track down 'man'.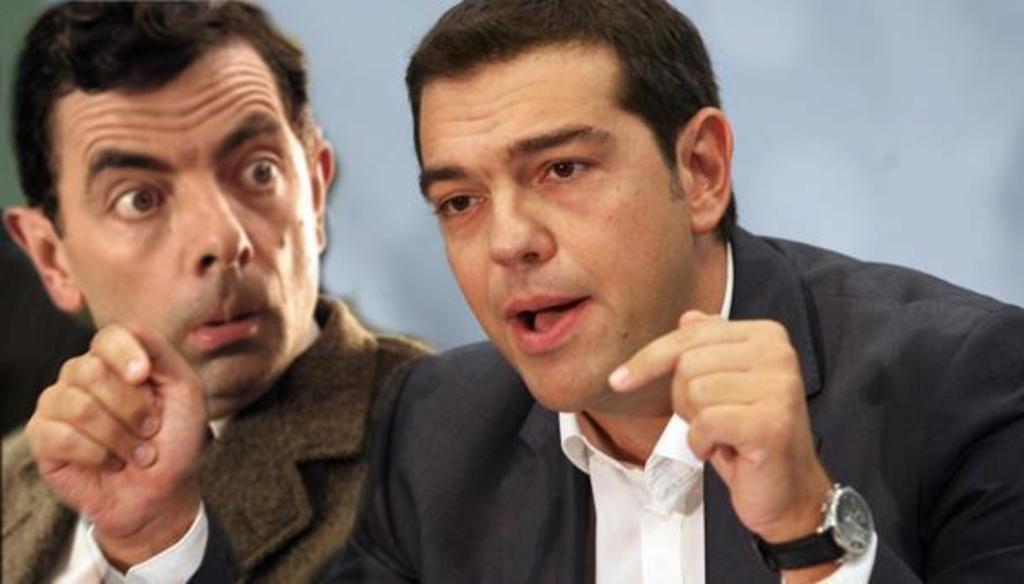
Tracked to 0/0/437/582.
